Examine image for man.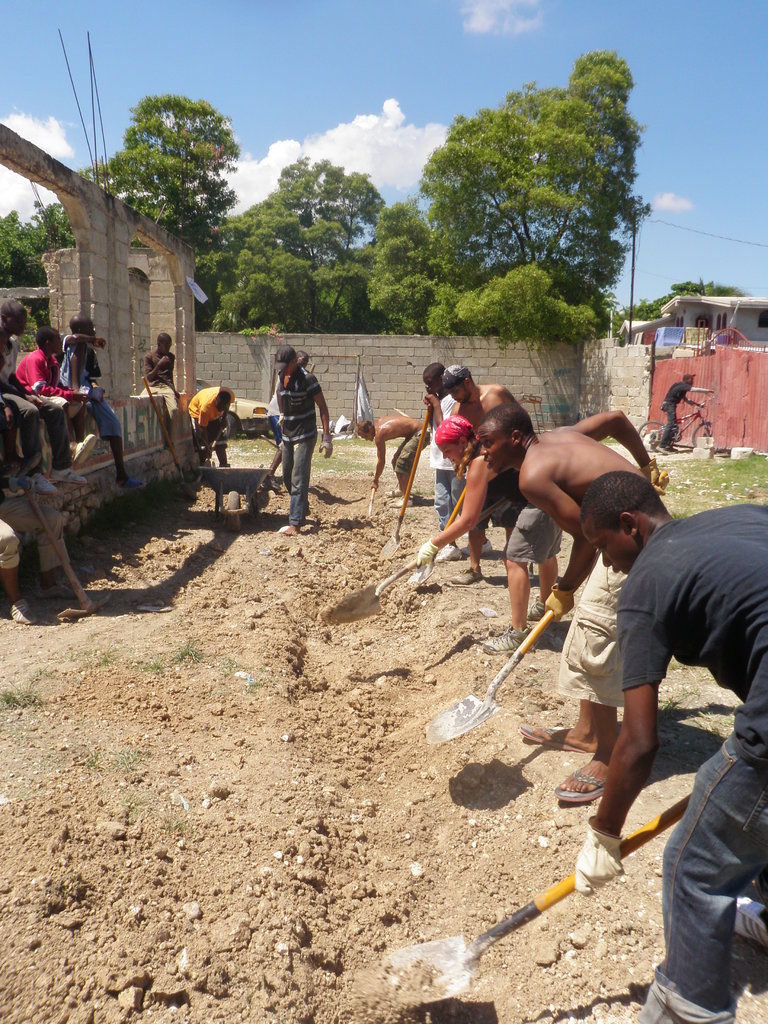
Examination result: 0,294,90,499.
